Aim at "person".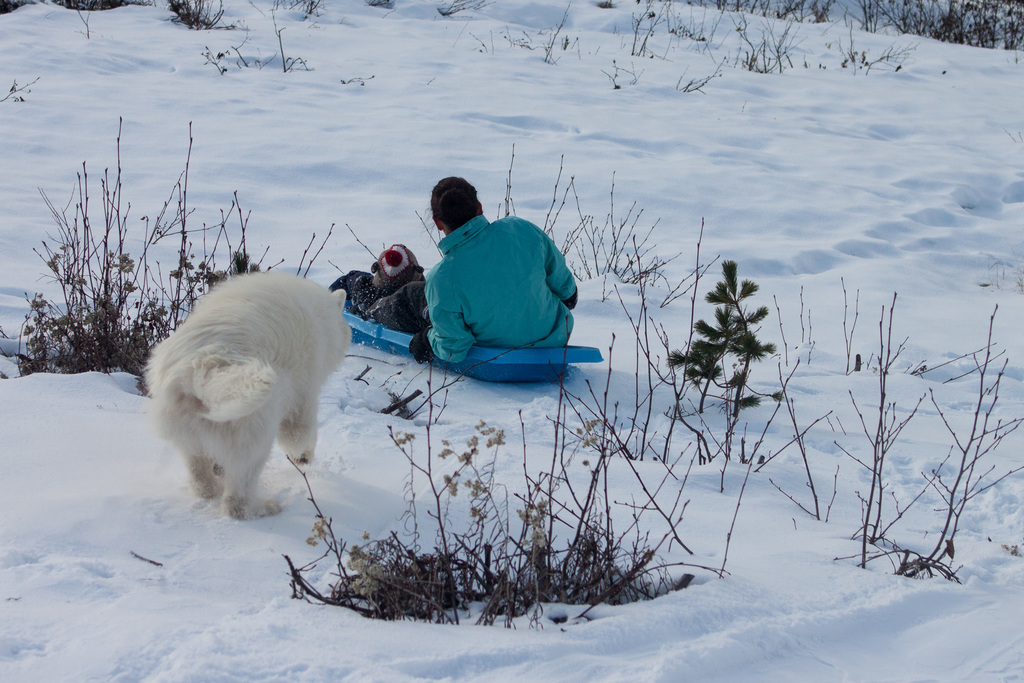
Aimed at x1=366 y1=173 x2=580 y2=364.
